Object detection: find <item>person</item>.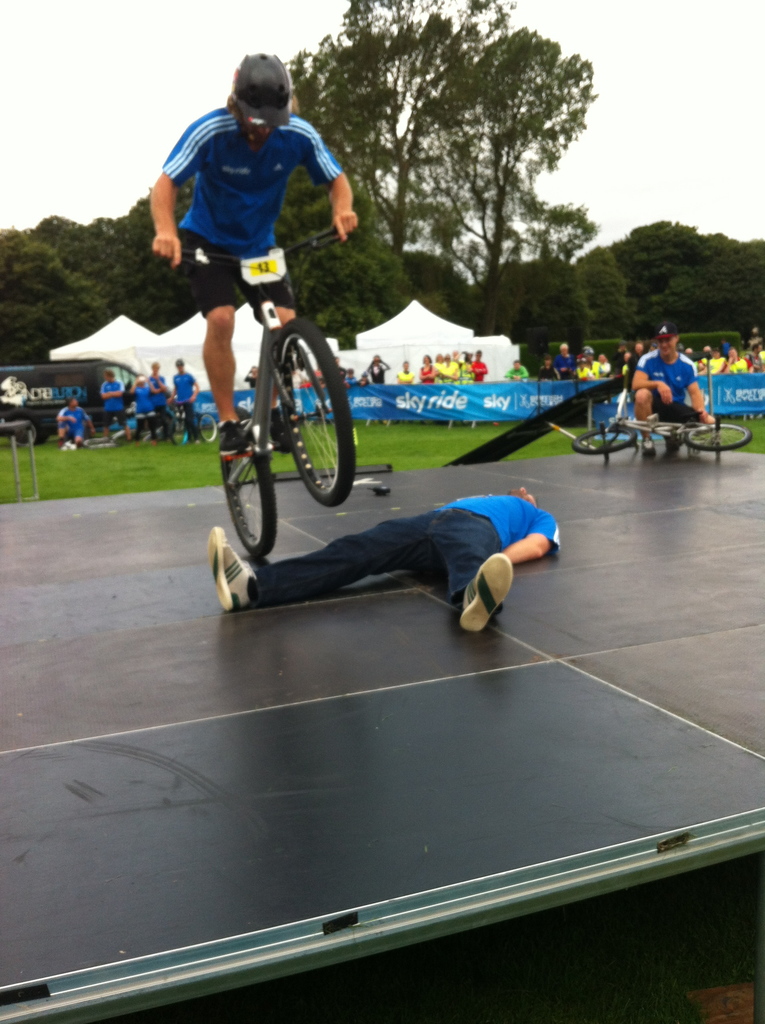
<bbox>433, 355, 446, 391</bbox>.
